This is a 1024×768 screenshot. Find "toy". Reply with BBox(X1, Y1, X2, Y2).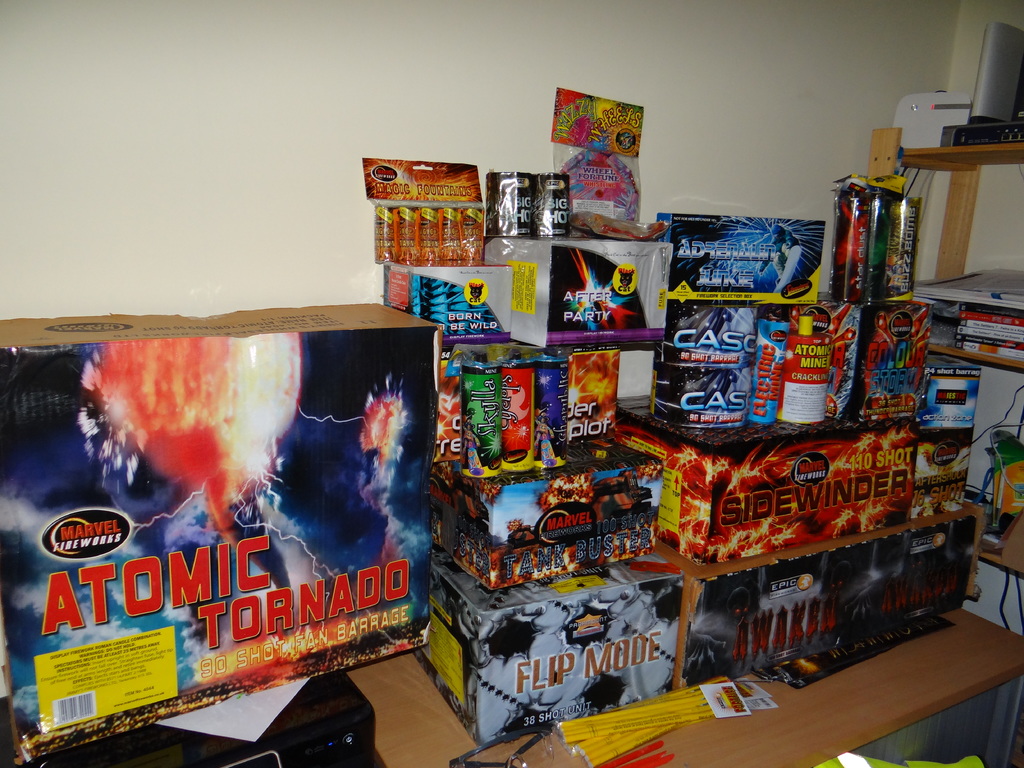
BBox(430, 433, 678, 591).
